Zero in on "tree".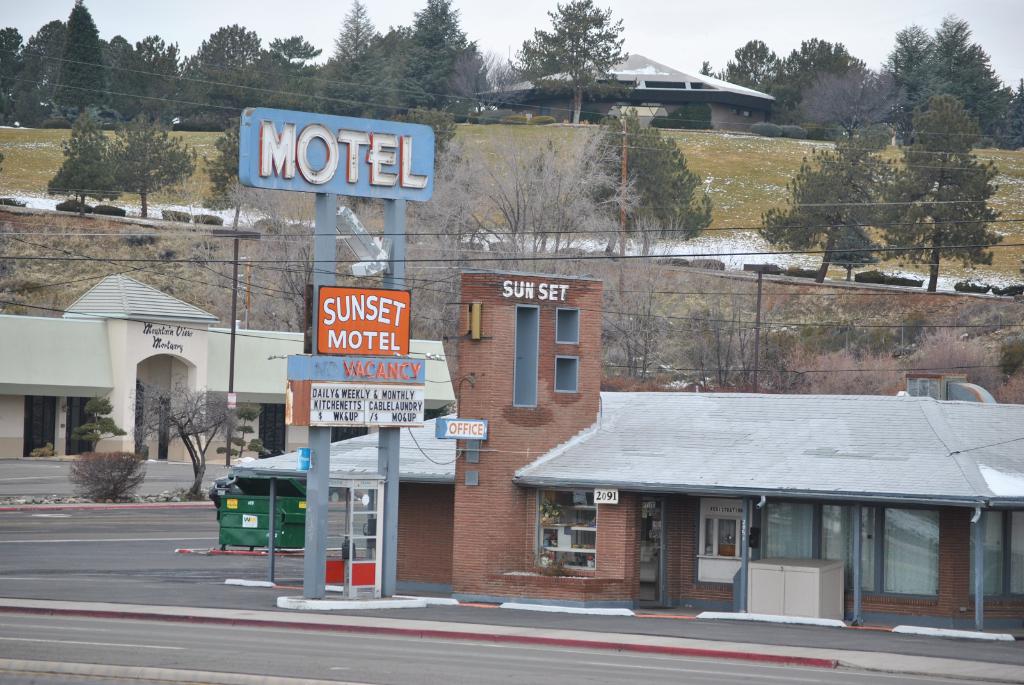
Zeroed in: {"left": 499, "top": 0, "right": 624, "bottom": 116}.
